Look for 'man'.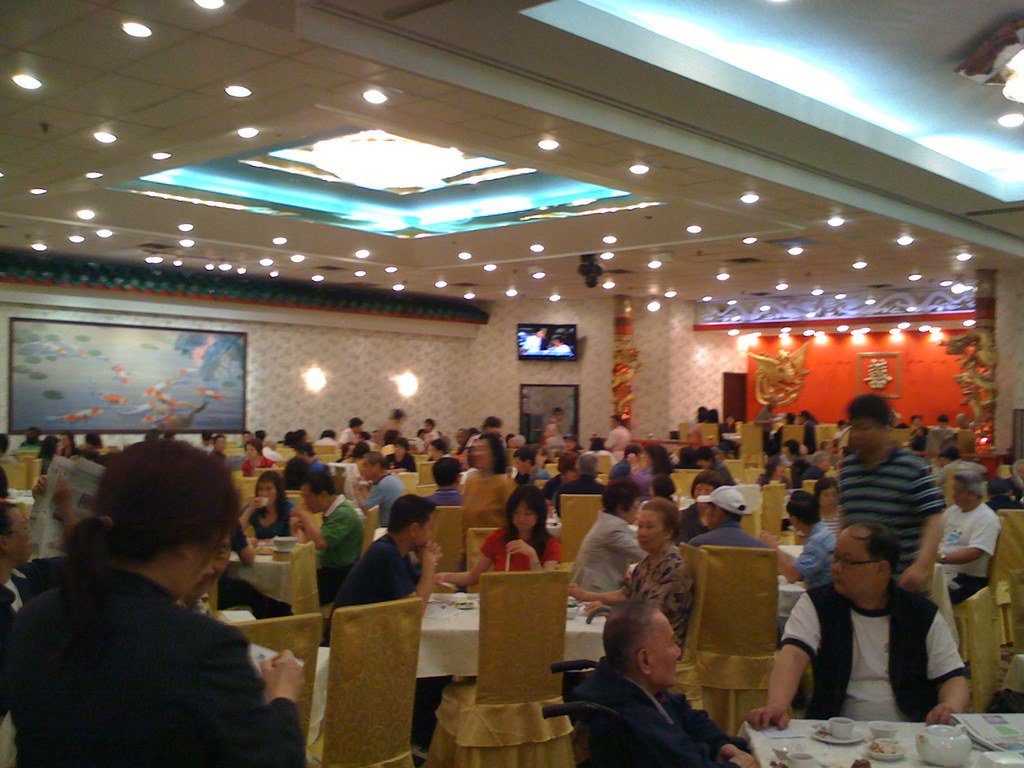
Found: 457 415 506 474.
